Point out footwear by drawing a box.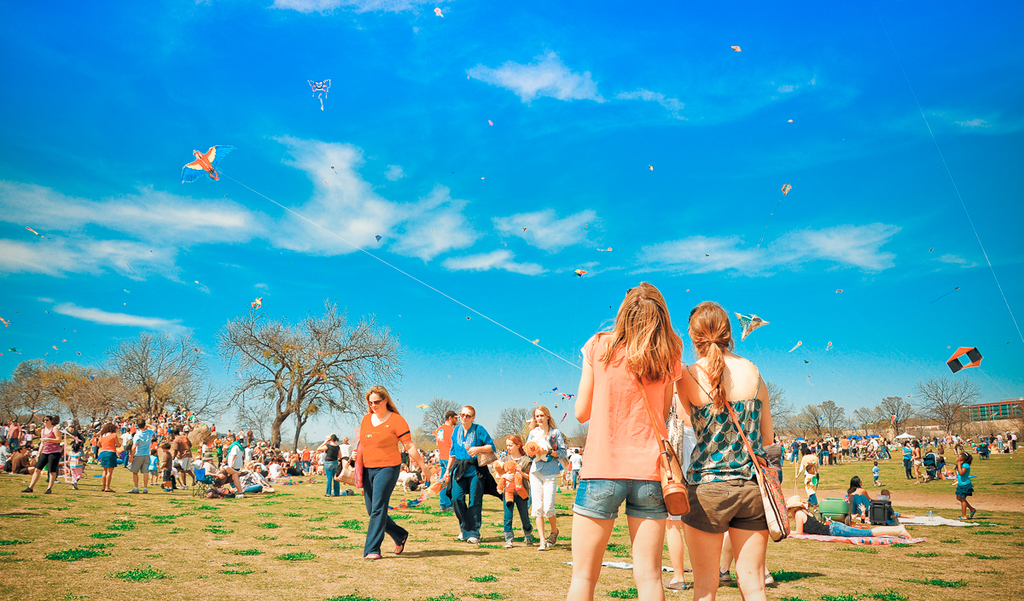
{"x1": 527, "y1": 531, "x2": 532, "y2": 546}.
